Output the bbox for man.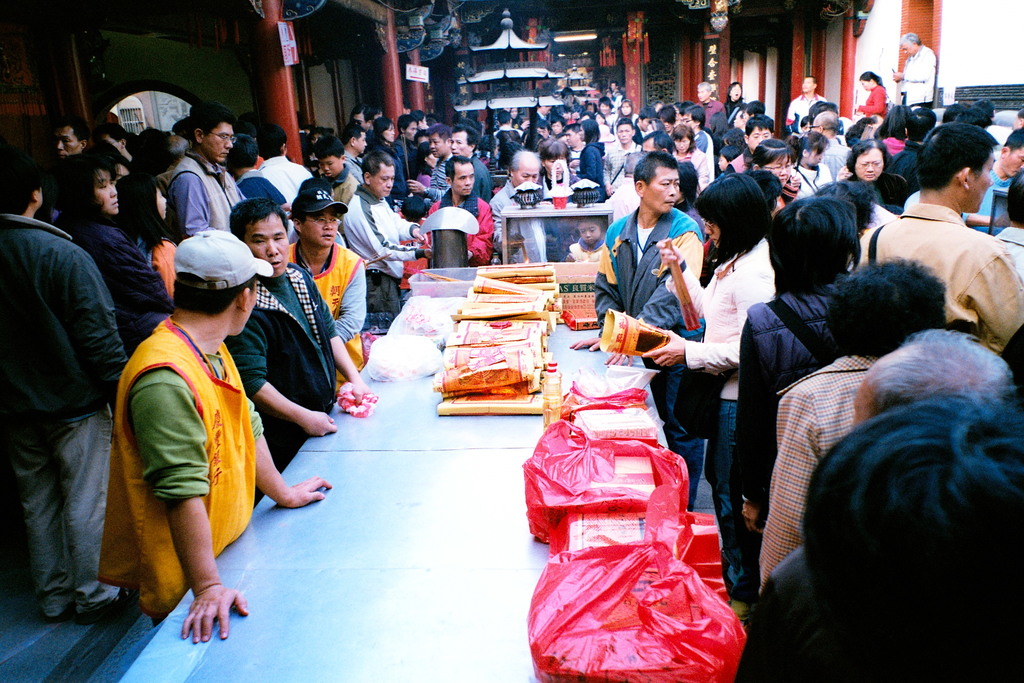
221,194,380,475.
